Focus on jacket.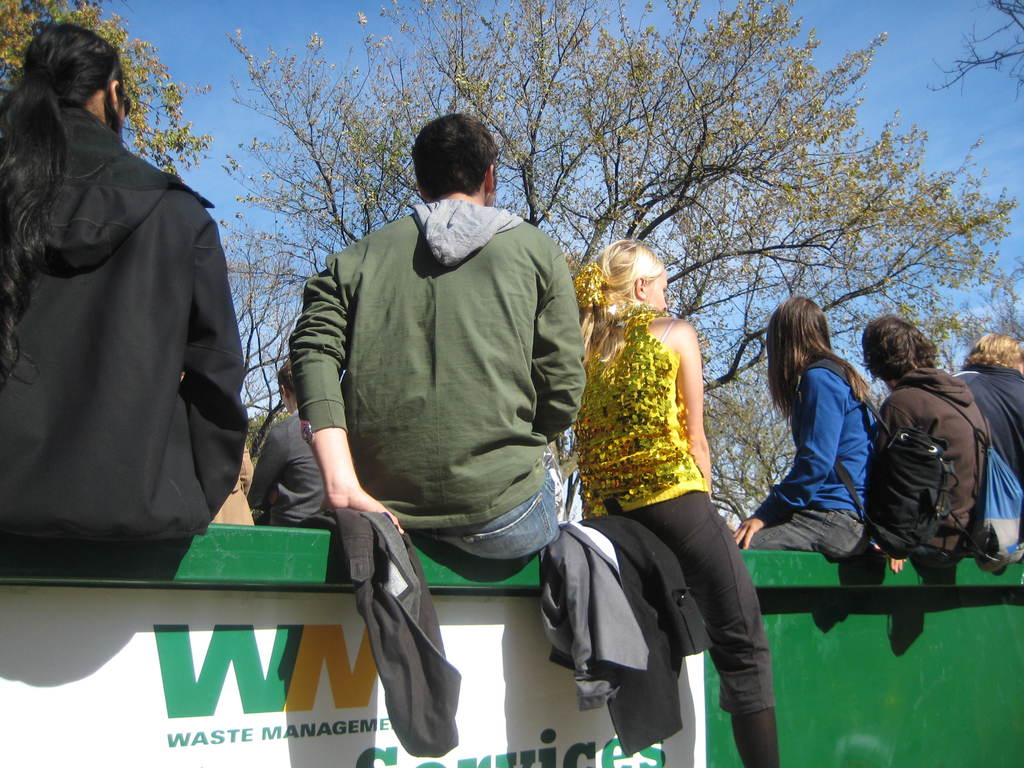
Focused at detection(743, 357, 882, 527).
